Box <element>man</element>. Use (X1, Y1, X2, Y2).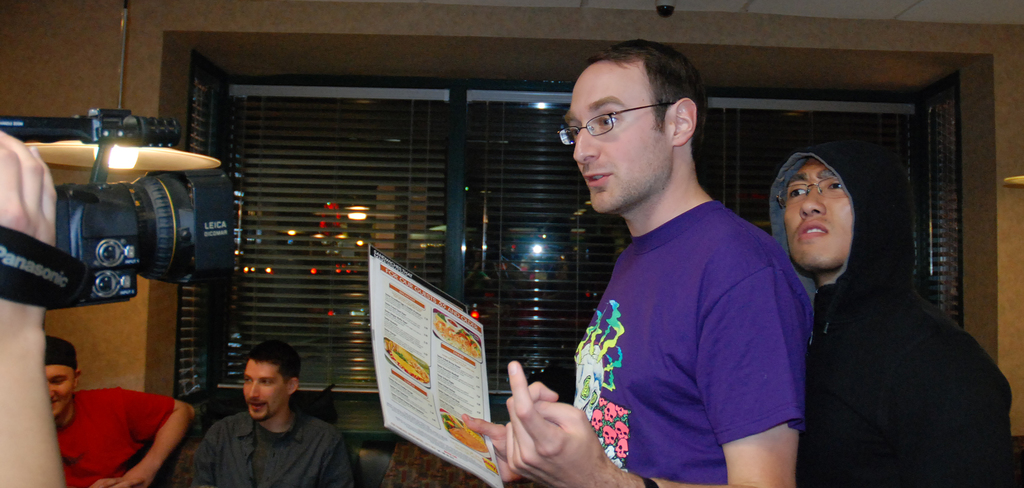
(197, 339, 354, 487).
